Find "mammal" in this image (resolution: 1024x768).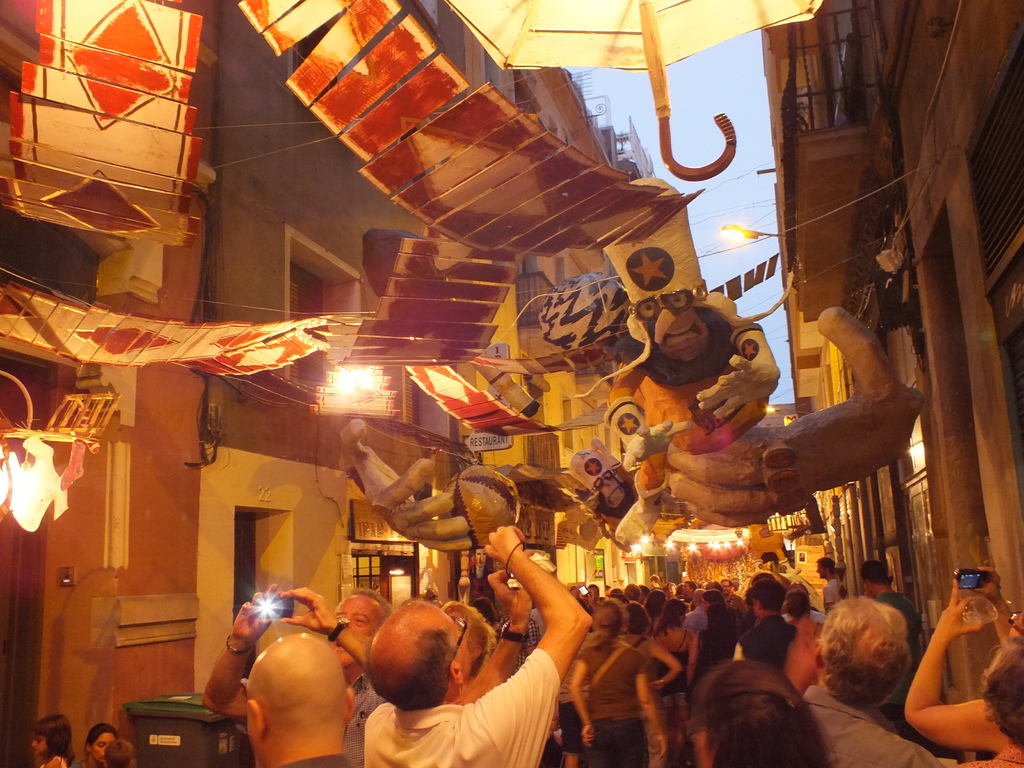
crop(561, 442, 704, 552).
